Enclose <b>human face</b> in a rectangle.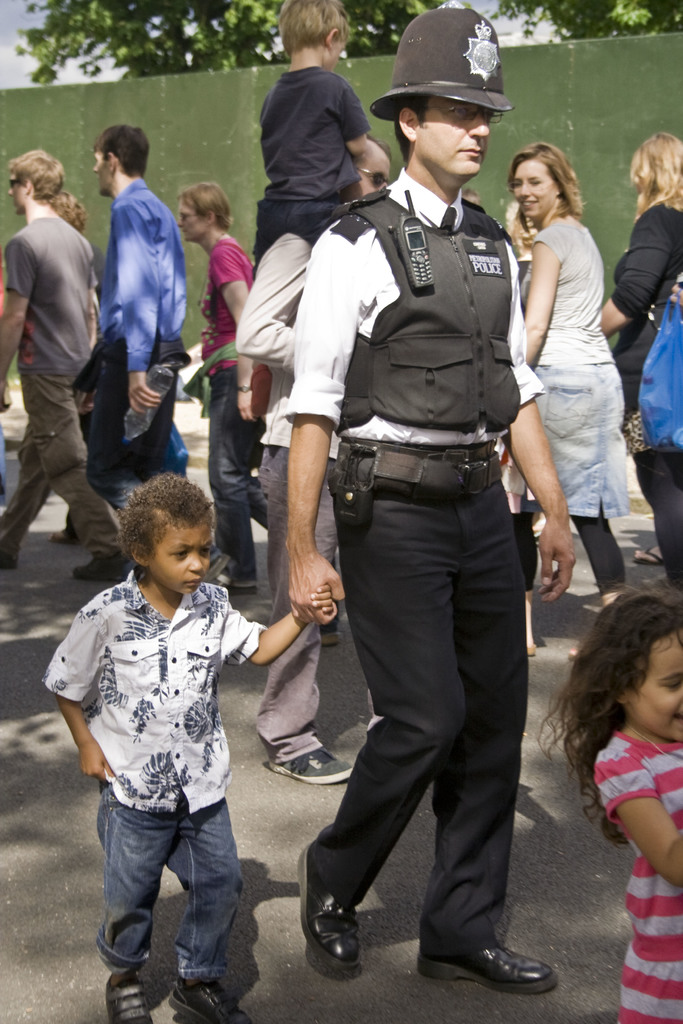
[x1=513, y1=159, x2=559, y2=226].
